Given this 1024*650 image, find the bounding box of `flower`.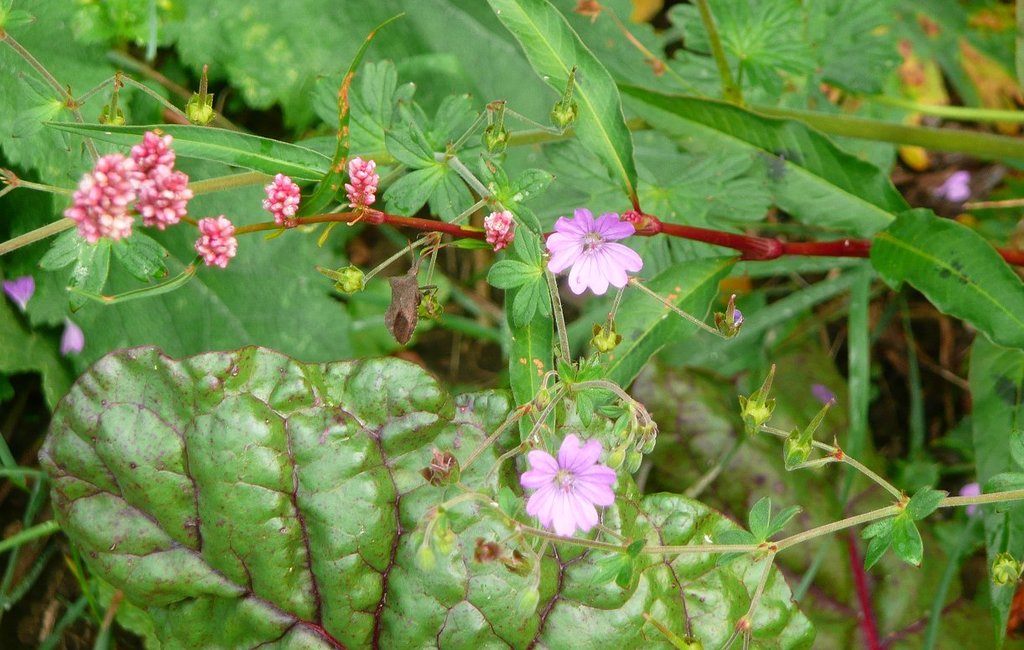
pyautogui.locateOnScreen(546, 210, 643, 293).
